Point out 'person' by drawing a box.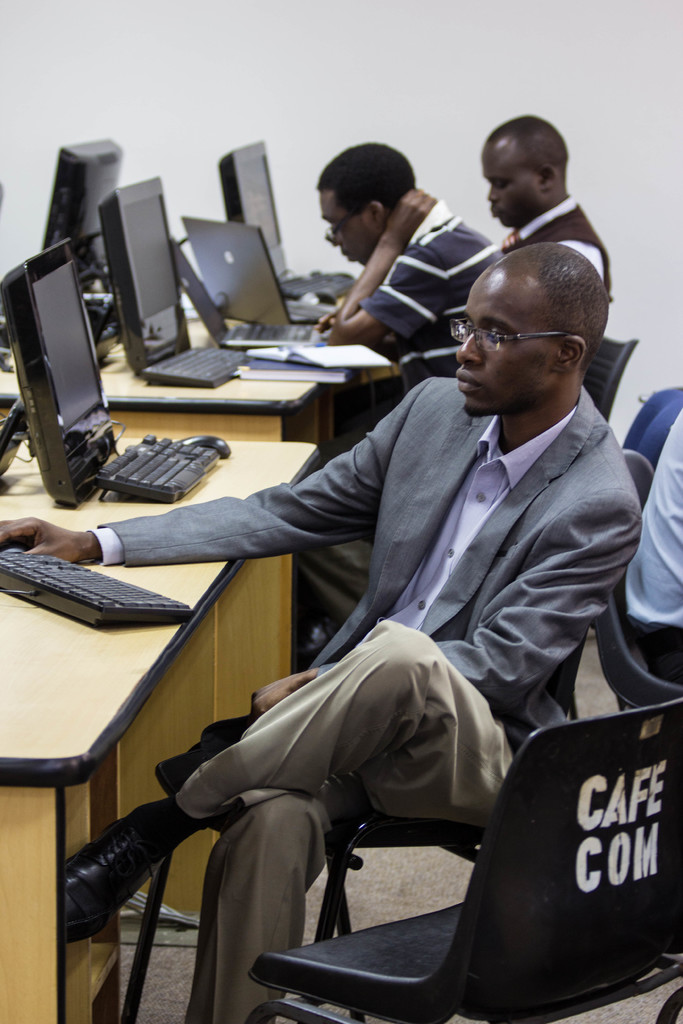
[513, 214, 607, 337].
